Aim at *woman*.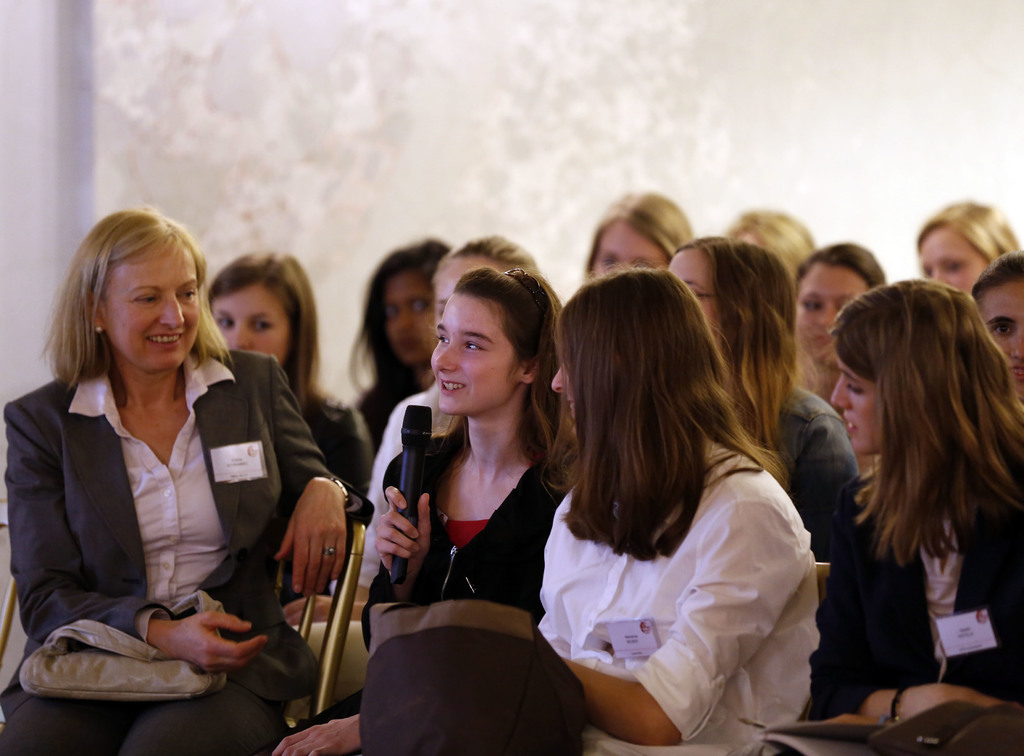
Aimed at <region>579, 182, 694, 279</region>.
